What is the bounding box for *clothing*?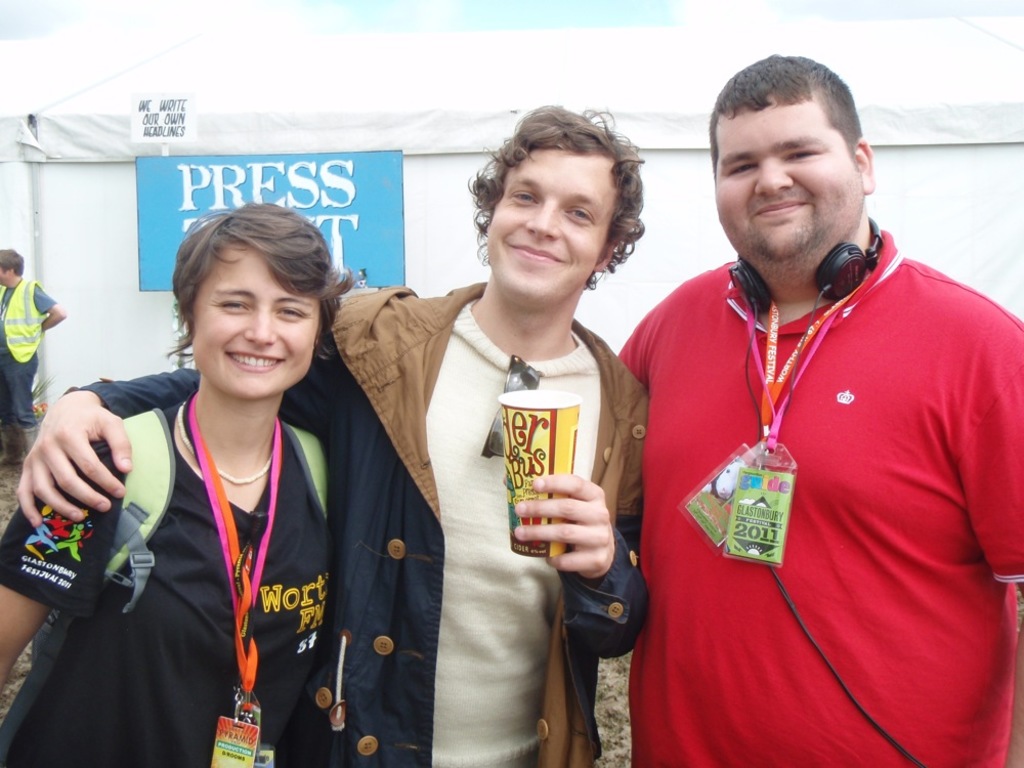
box(70, 282, 648, 767).
